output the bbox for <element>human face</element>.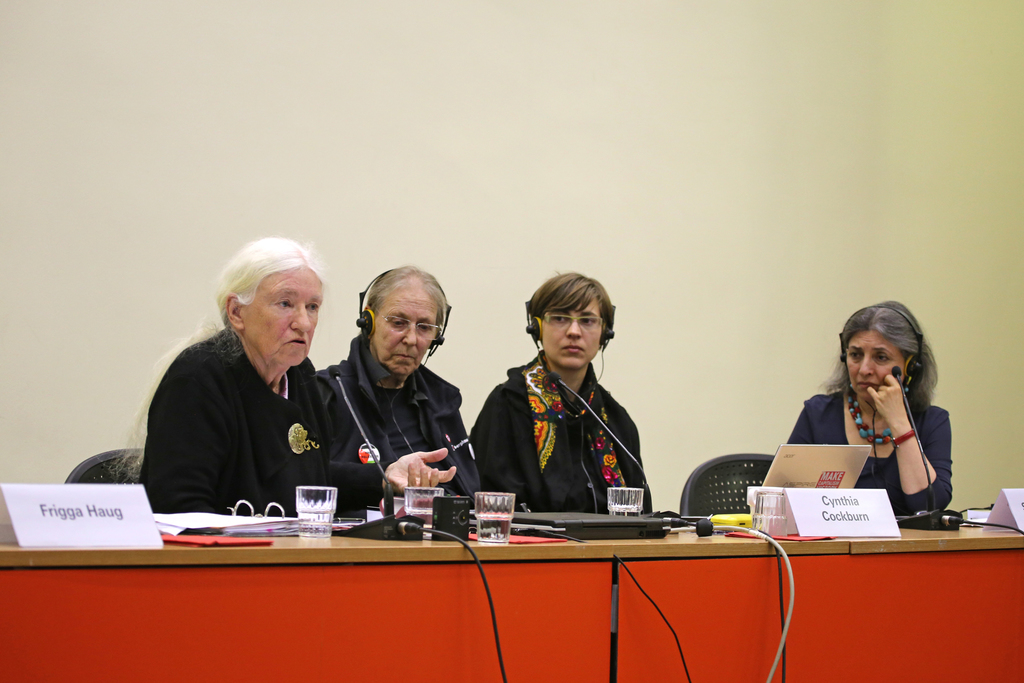
[373, 290, 438, 374].
